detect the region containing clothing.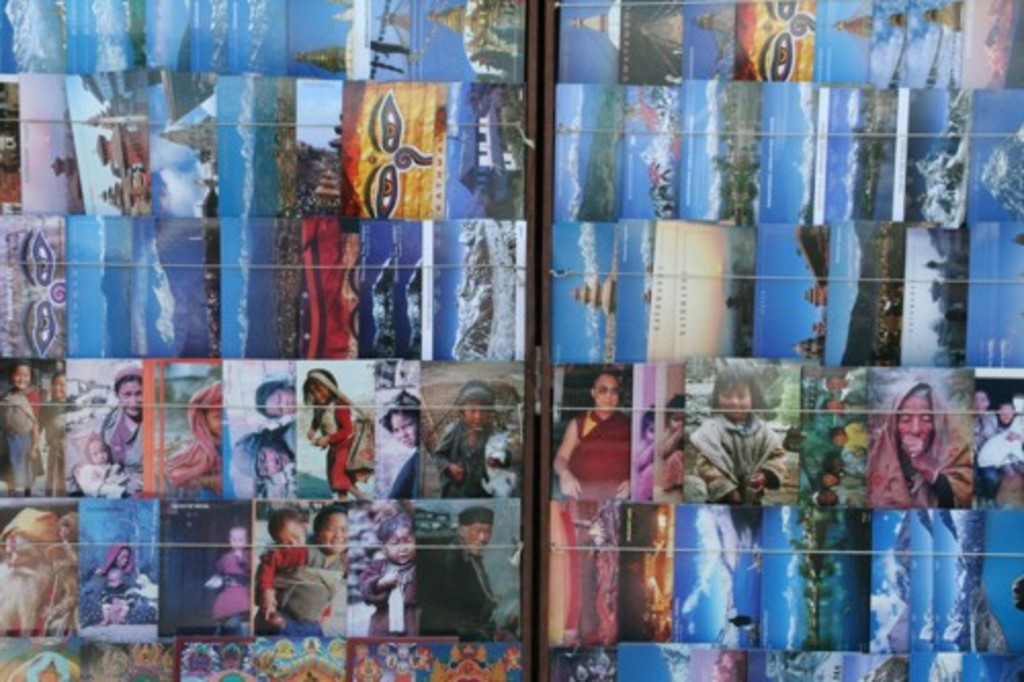
crop(98, 401, 141, 479).
